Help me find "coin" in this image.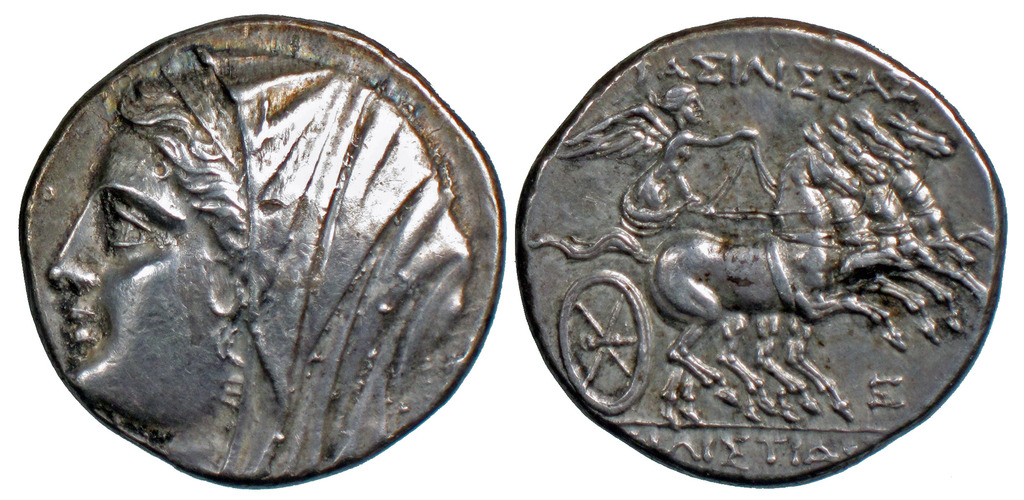
Found it: 518/15/1007/488.
